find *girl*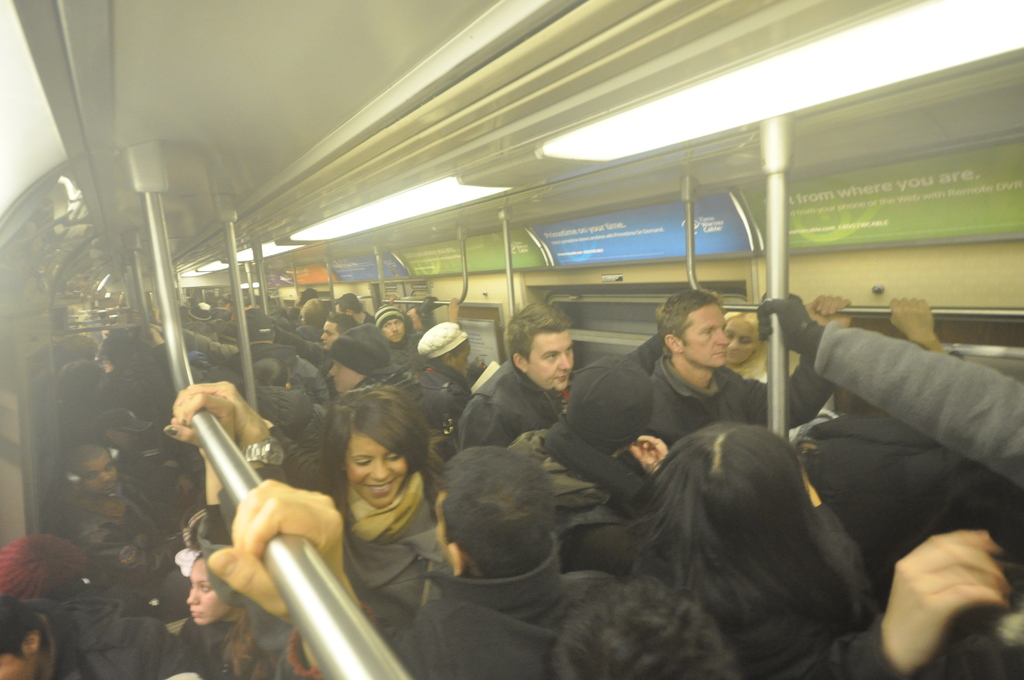
308, 386, 440, 540
